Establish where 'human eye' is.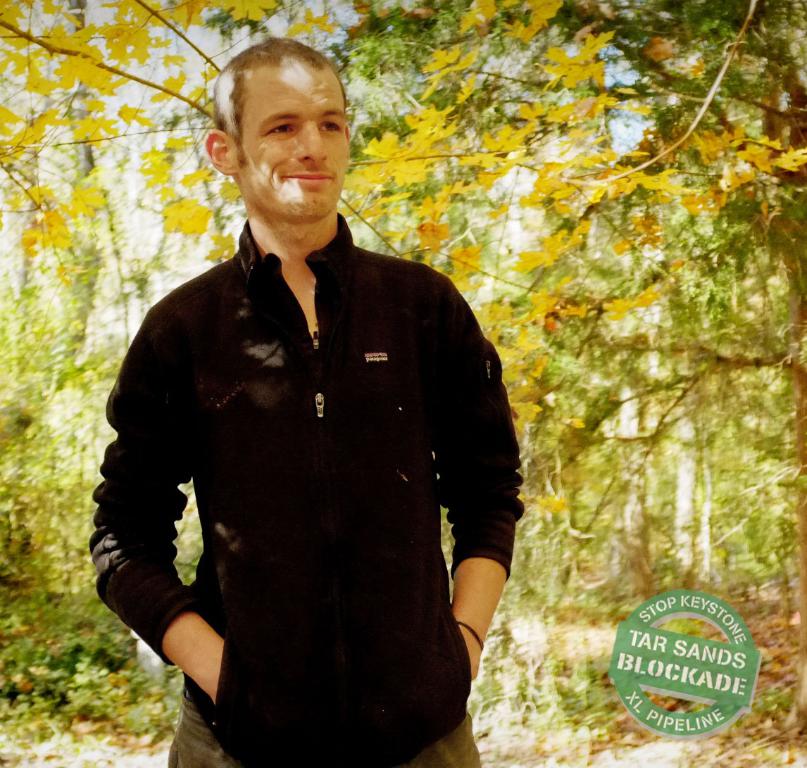
Established at <box>318,114,344,134</box>.
